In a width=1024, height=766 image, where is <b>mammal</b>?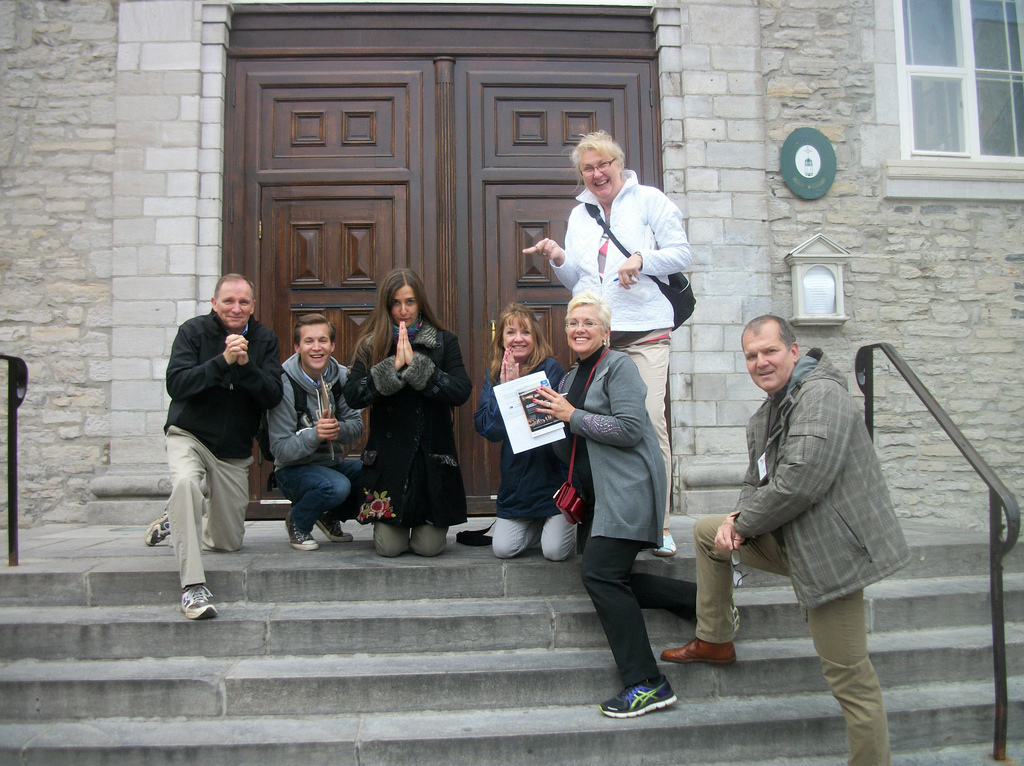
[341,267,476,558].
